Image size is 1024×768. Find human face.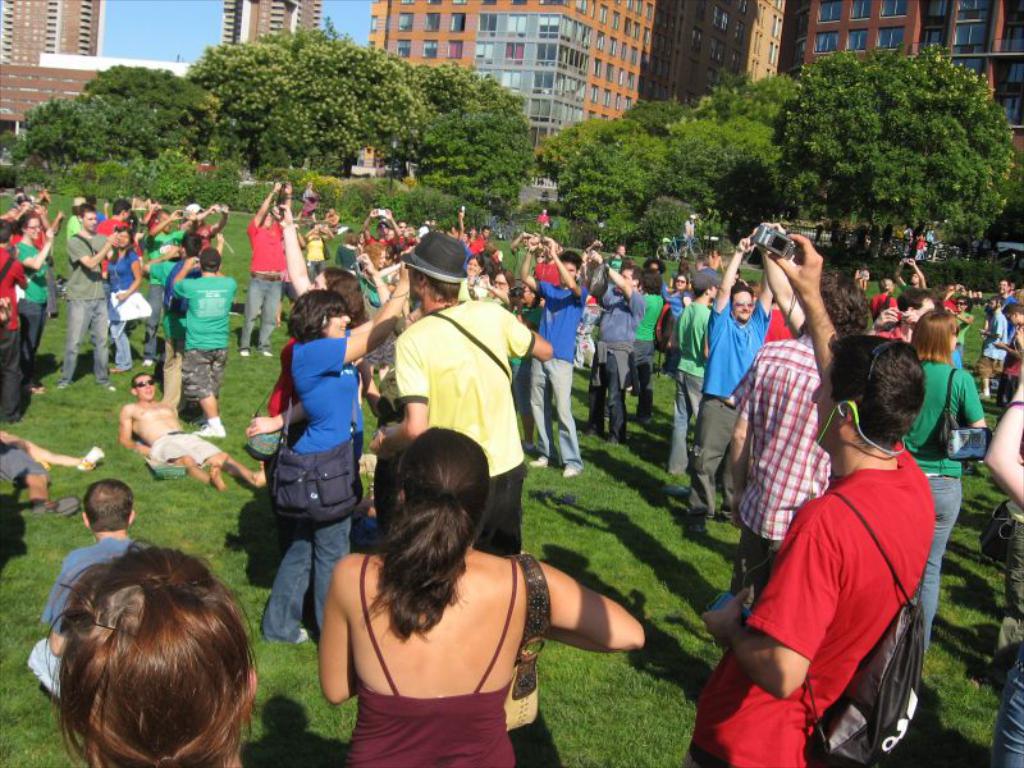
83, 210, 97, 234.
